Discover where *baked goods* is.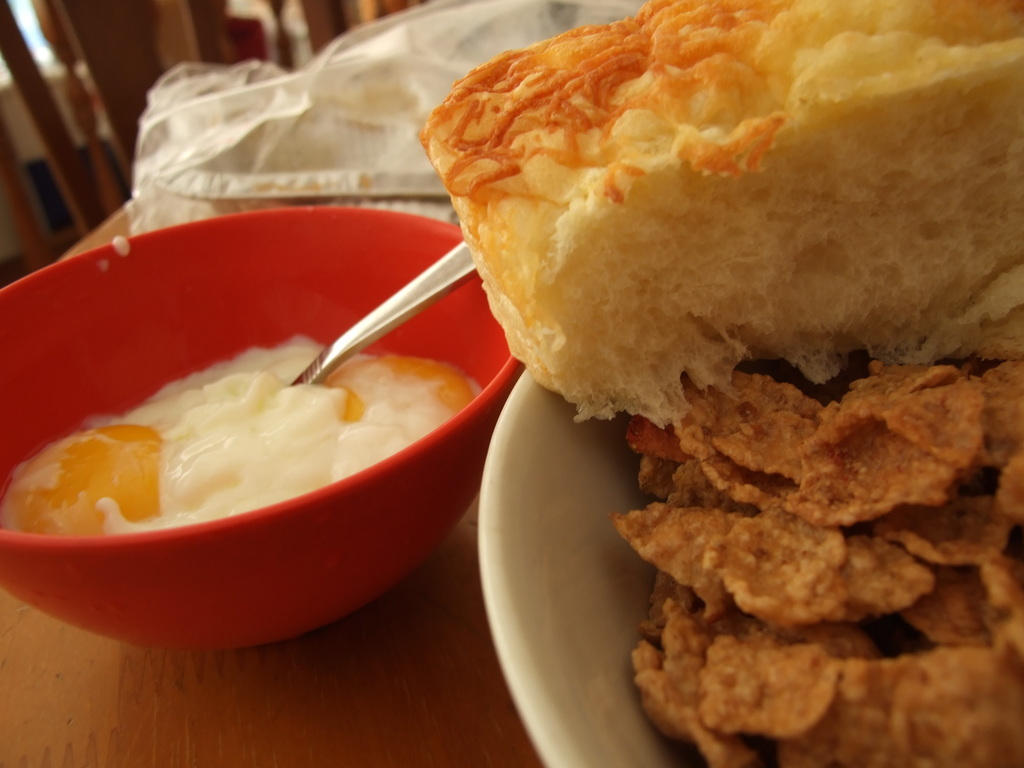
Discovered at {"left": 416, "top": 0, "right": 1023, "bottom": 428}.
